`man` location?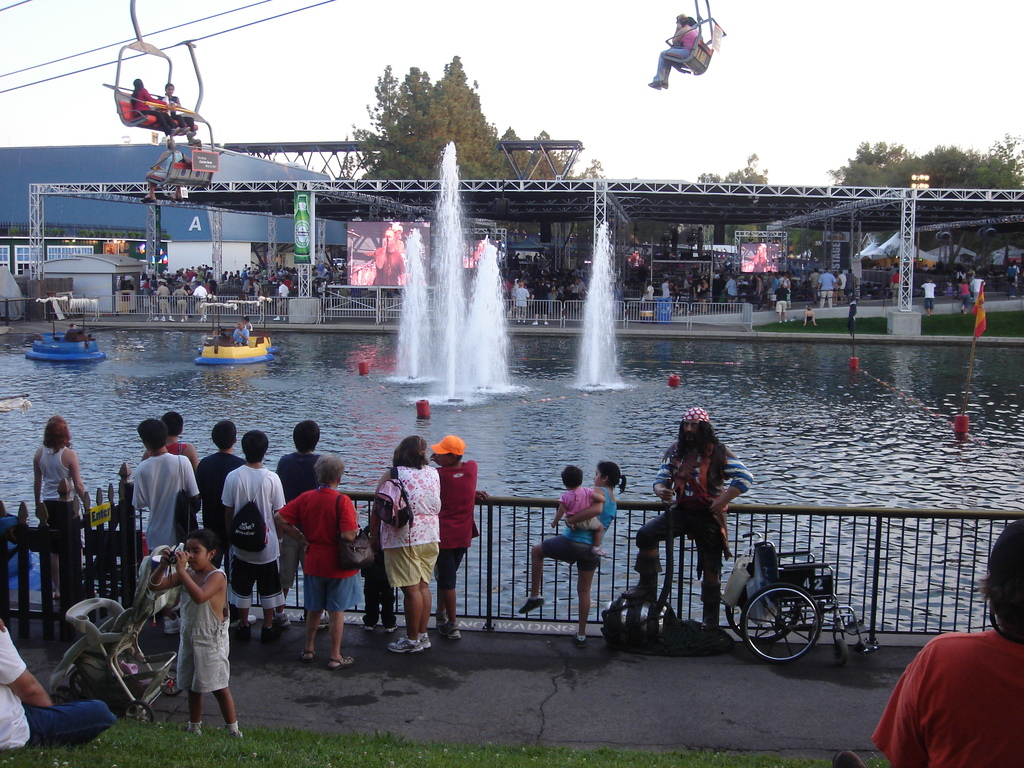
pyautogui.locateOnScreen(241, 280, 249, 298)
